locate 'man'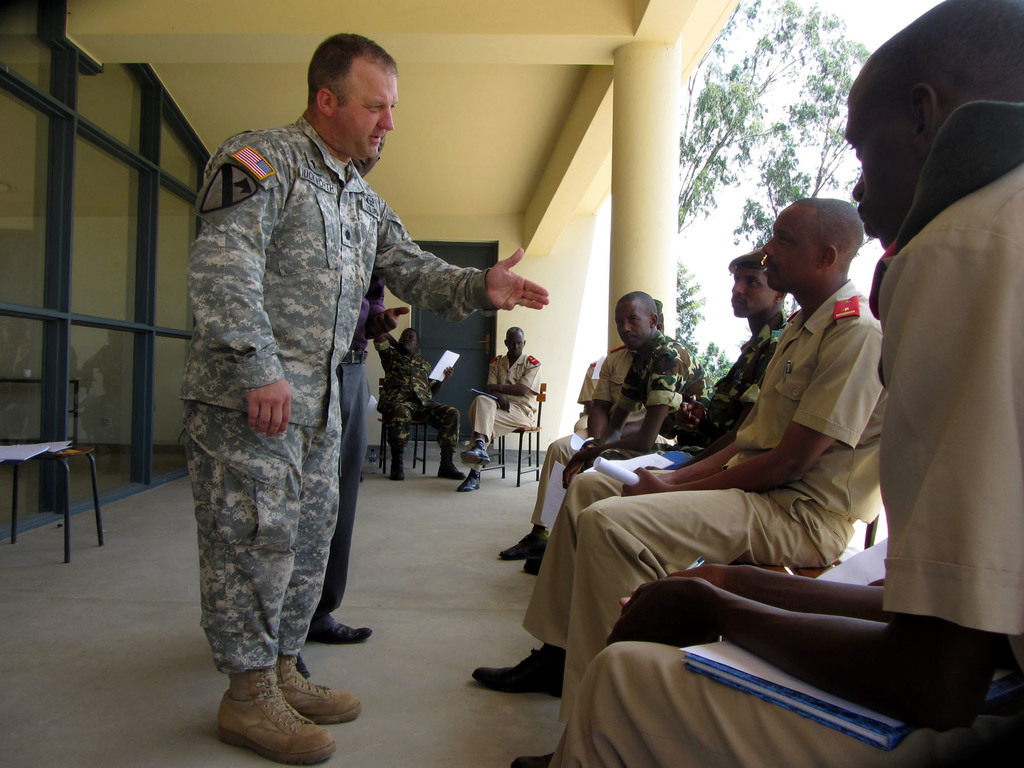
<bbox>376, 325, 468, 486</bbox>
